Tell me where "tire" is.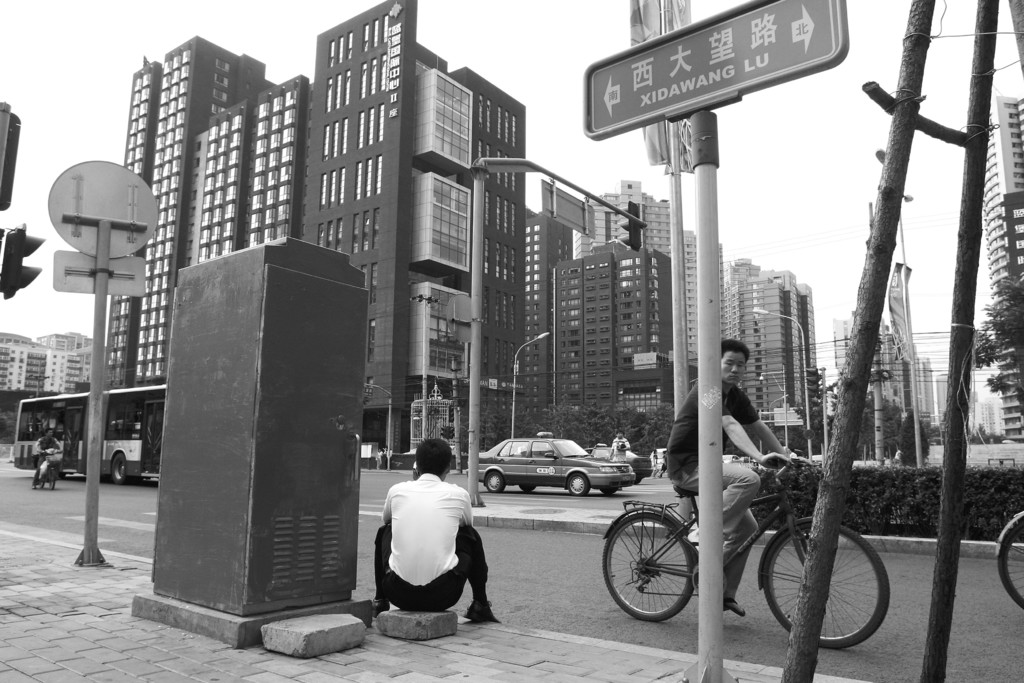
"tire" is at 484/470/506/493.
